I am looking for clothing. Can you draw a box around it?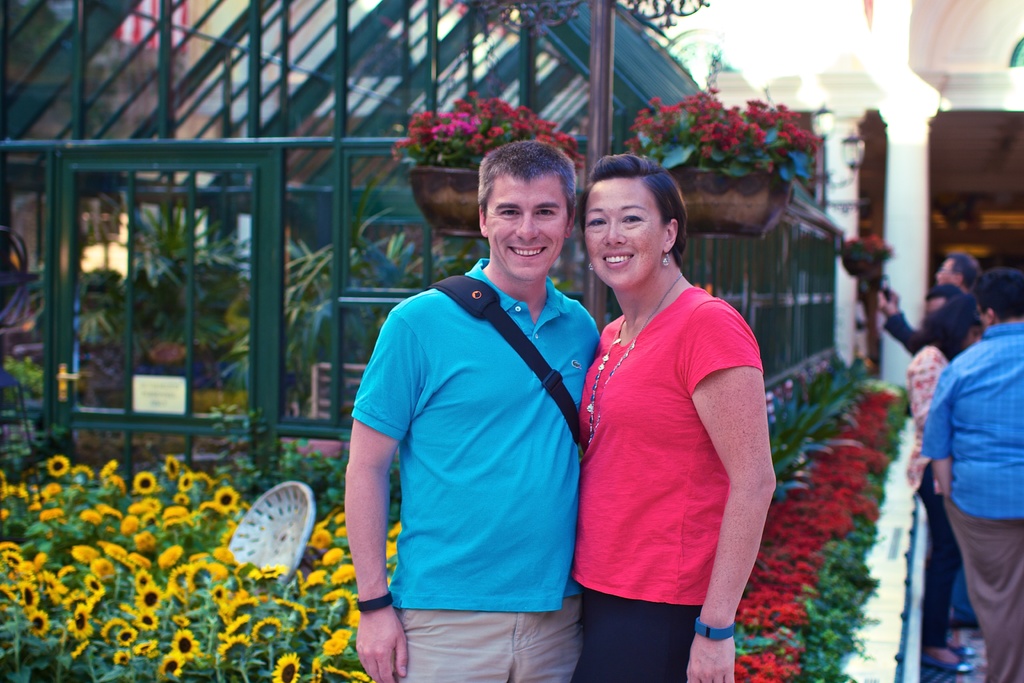
Sure, the bounding box is BBox(576, 282, 769, 682).
